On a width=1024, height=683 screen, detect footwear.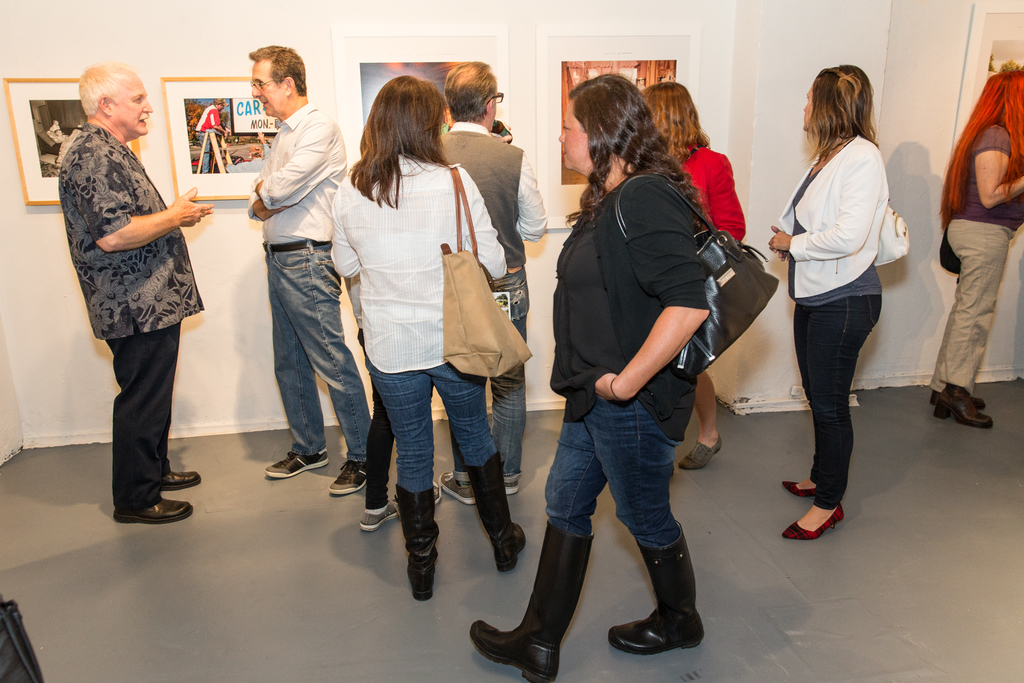
676 434 724 472.
